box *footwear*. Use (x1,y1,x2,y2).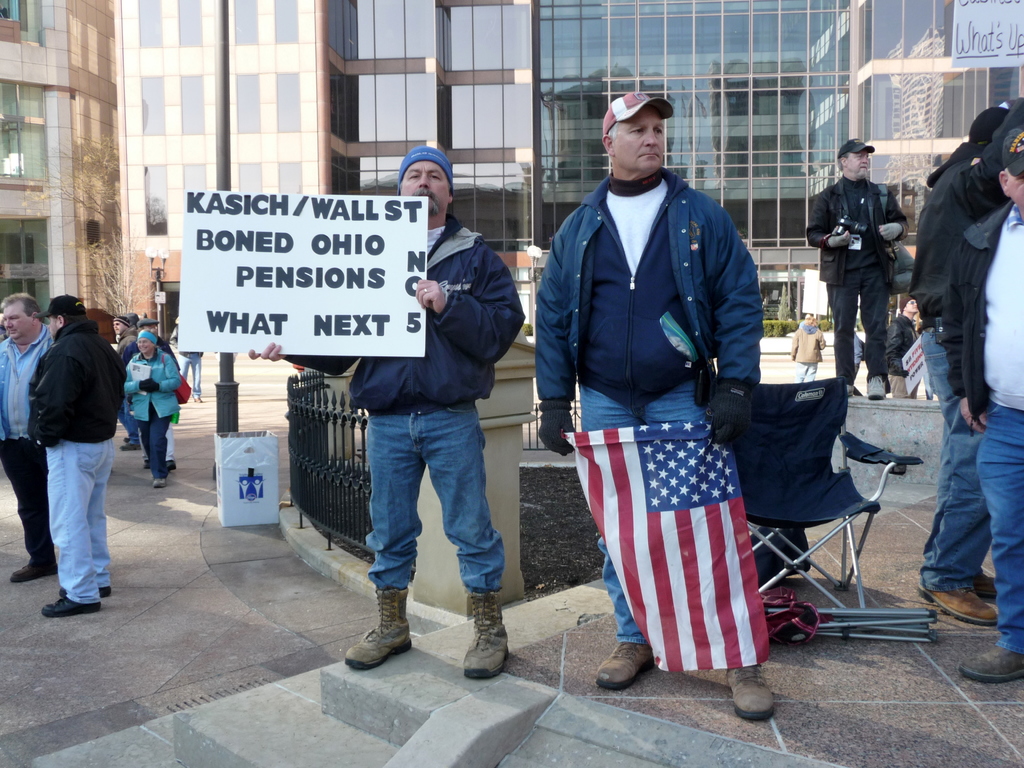
(461,589,510,681).
